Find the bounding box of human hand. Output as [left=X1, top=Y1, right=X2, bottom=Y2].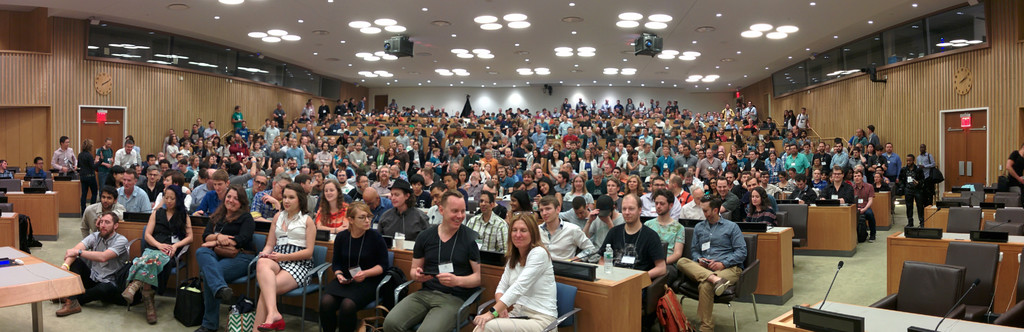
[left=61, top=247, right=77, bottom=260].
